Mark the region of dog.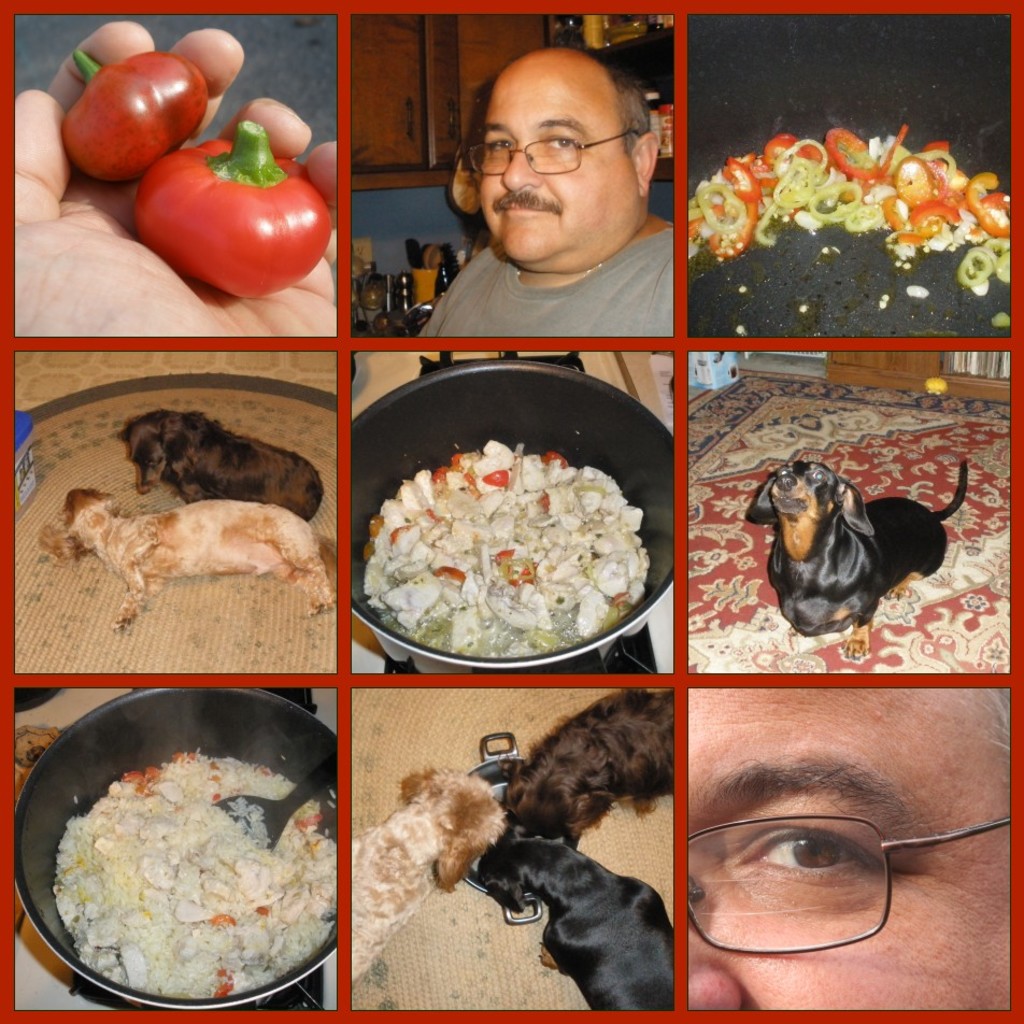
Region: BBox(749, 458, 972, 662).
